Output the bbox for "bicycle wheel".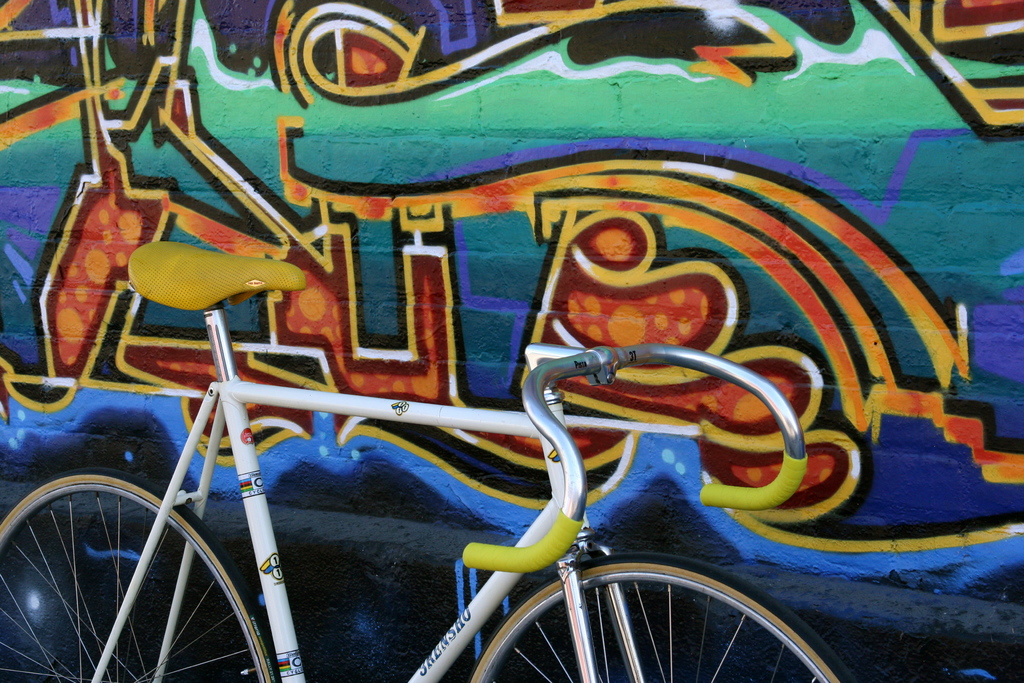
box=[13, 468, 262, 674].
